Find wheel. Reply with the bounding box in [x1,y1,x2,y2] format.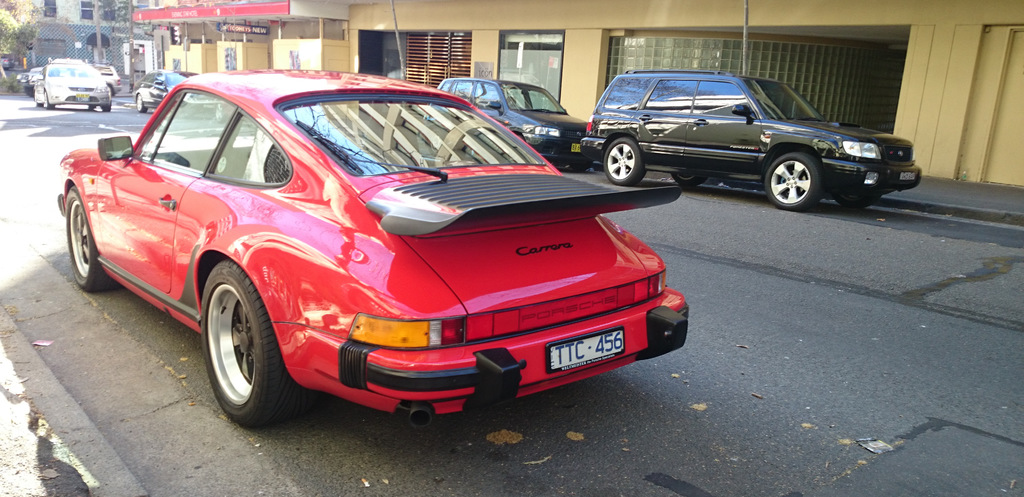
[34,101,44,106].
